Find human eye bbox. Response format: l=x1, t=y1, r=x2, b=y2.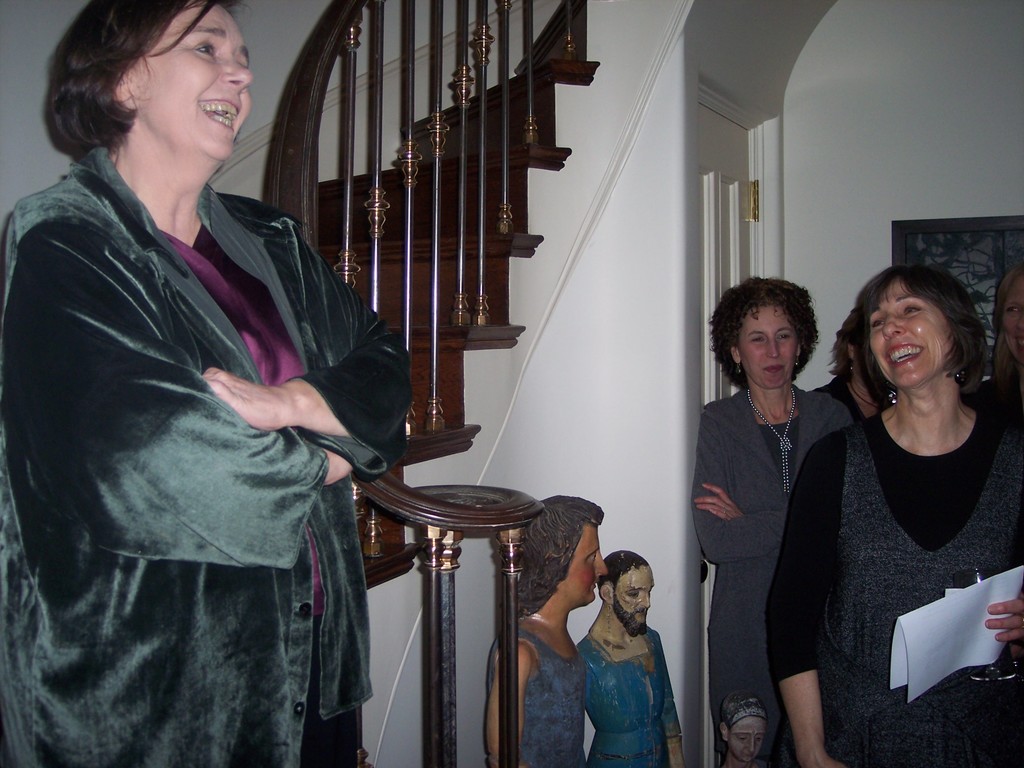
l=187, t=40, r=219, b=58.
